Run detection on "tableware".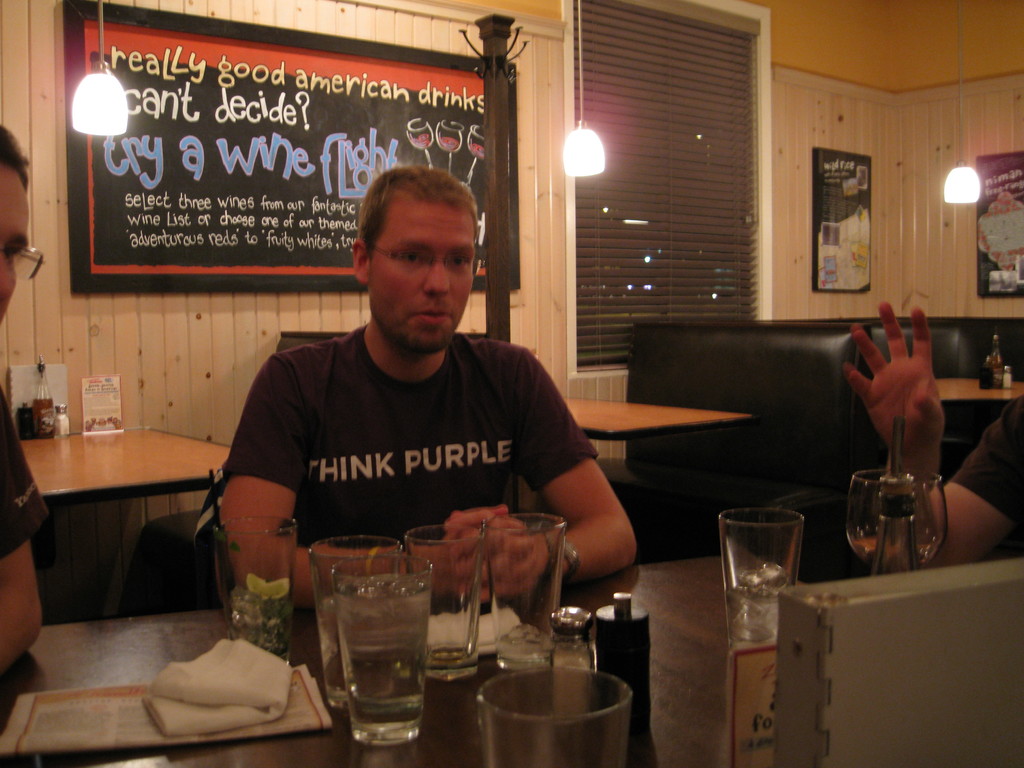
Result: 548, 606, 596, 671.
